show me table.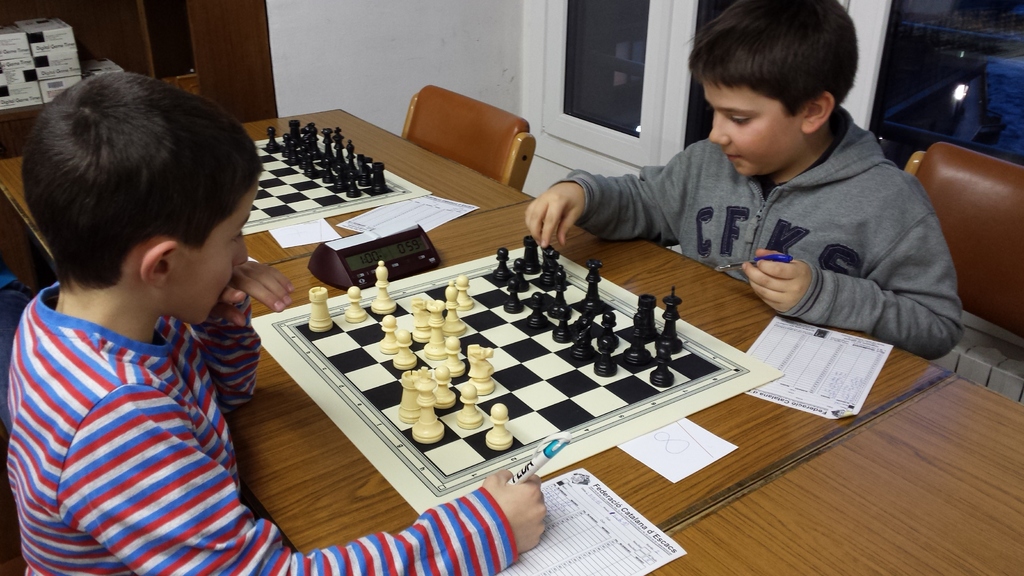
table is here: {"x1": 475, "y1": 378, "x2": 1023, "y2": 575}.
